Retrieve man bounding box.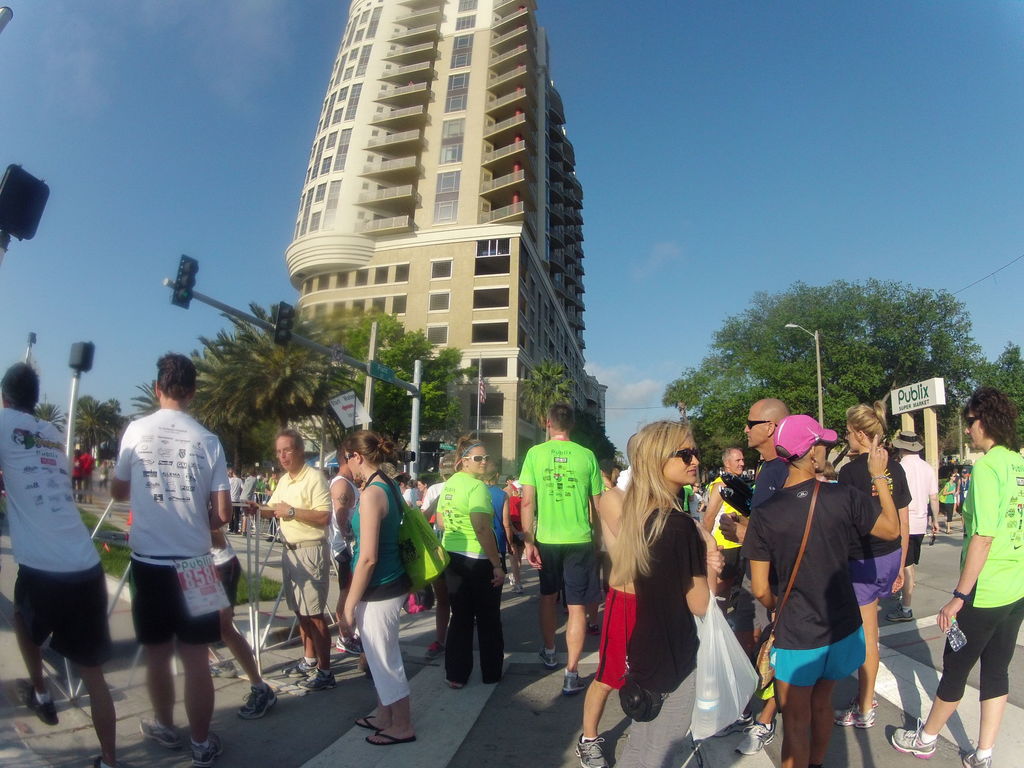
Bounding box: <box>99,351,246,753</box>.
